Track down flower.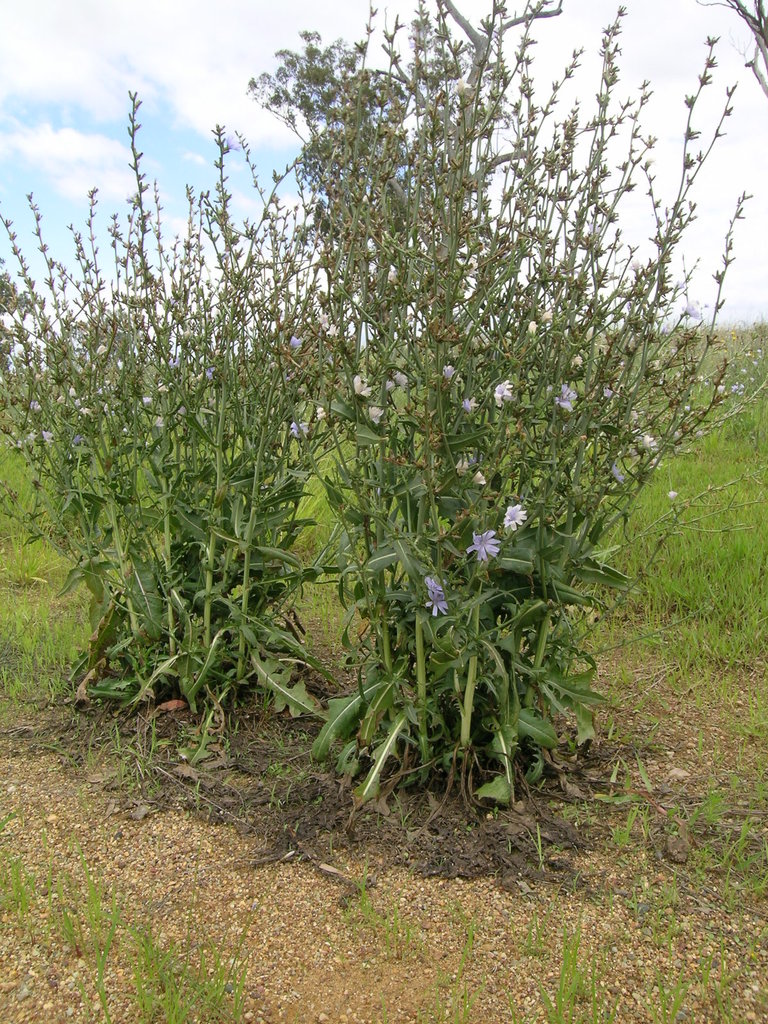
Tracked to [left=625, top=257, right=643, bottom=276].
